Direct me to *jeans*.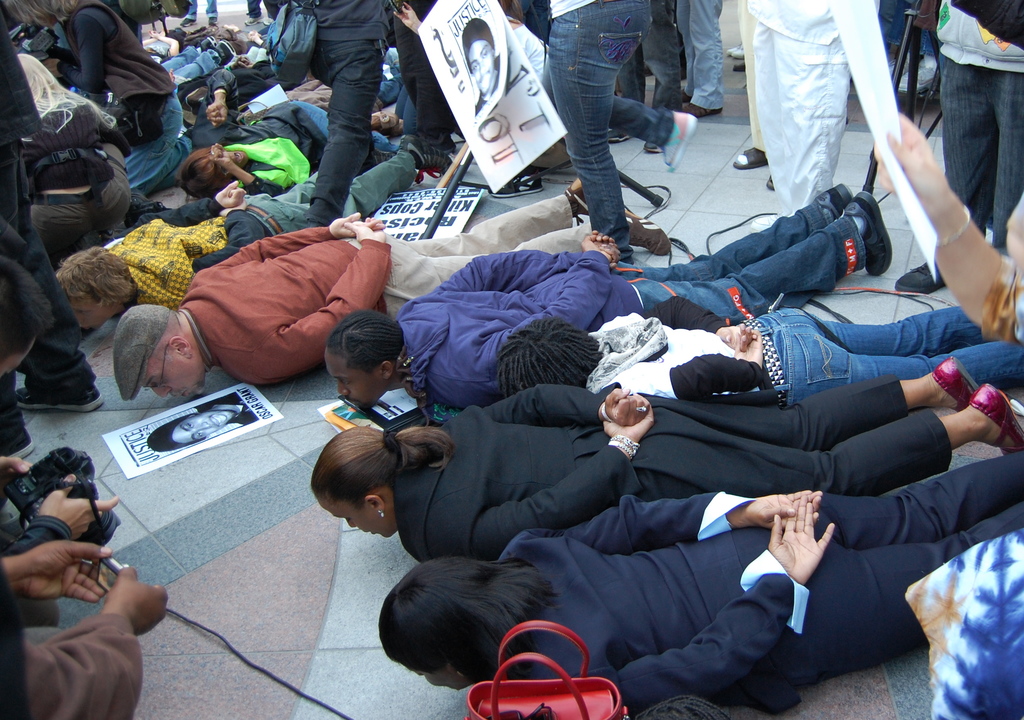
Direction: 546 0 666 253.
